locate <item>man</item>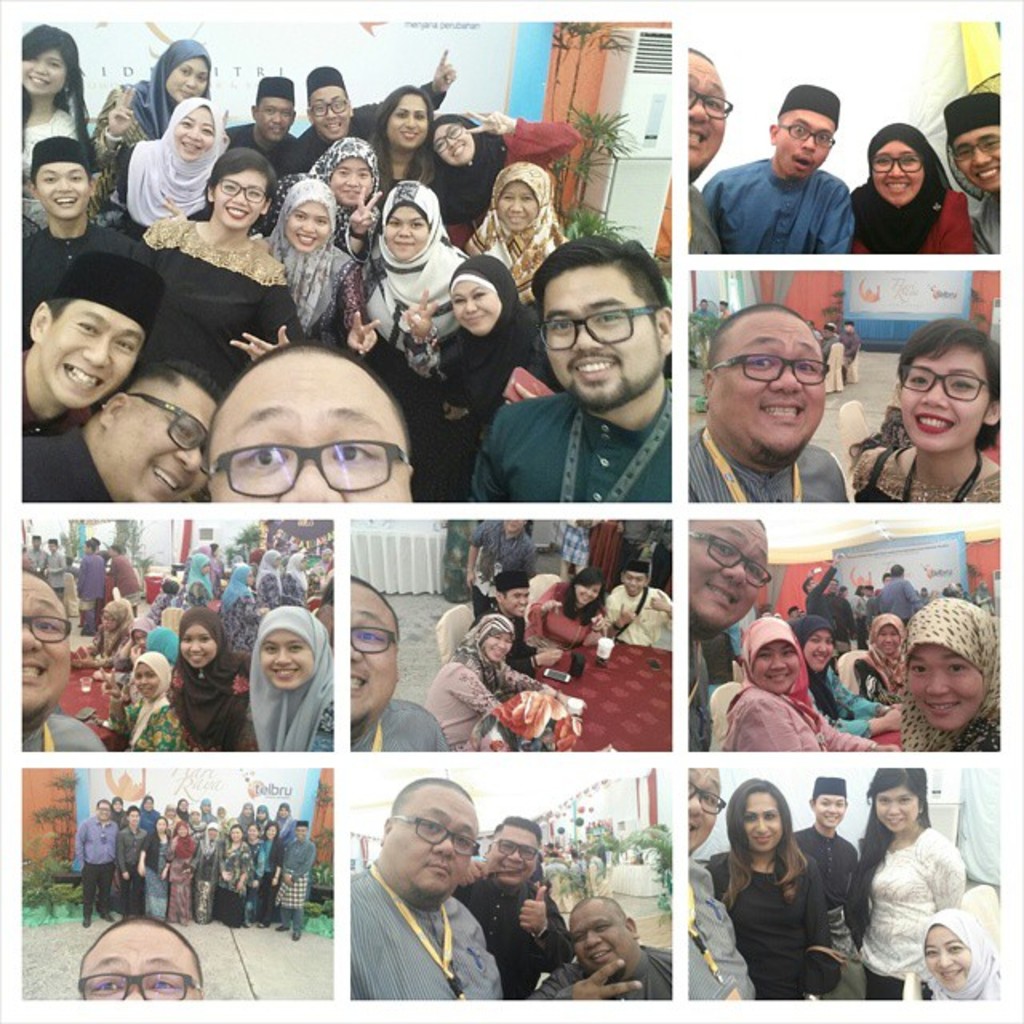
690, 520, 771, 754
